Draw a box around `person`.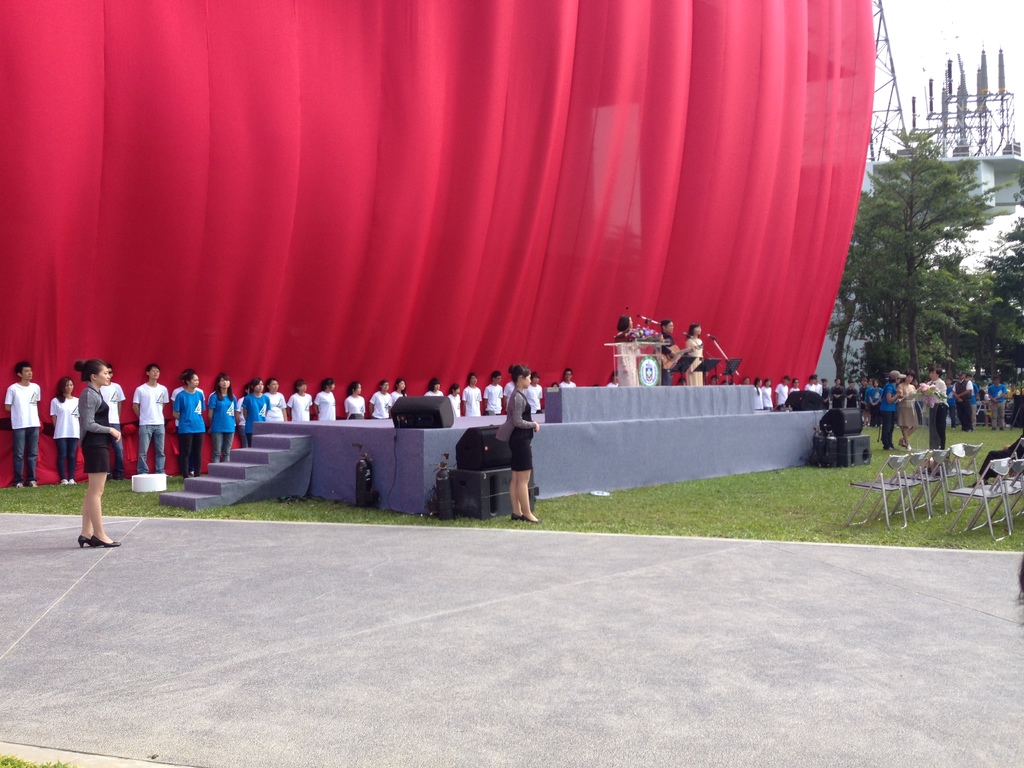
(x1=316, y1=379, x2=336, y2=419).
